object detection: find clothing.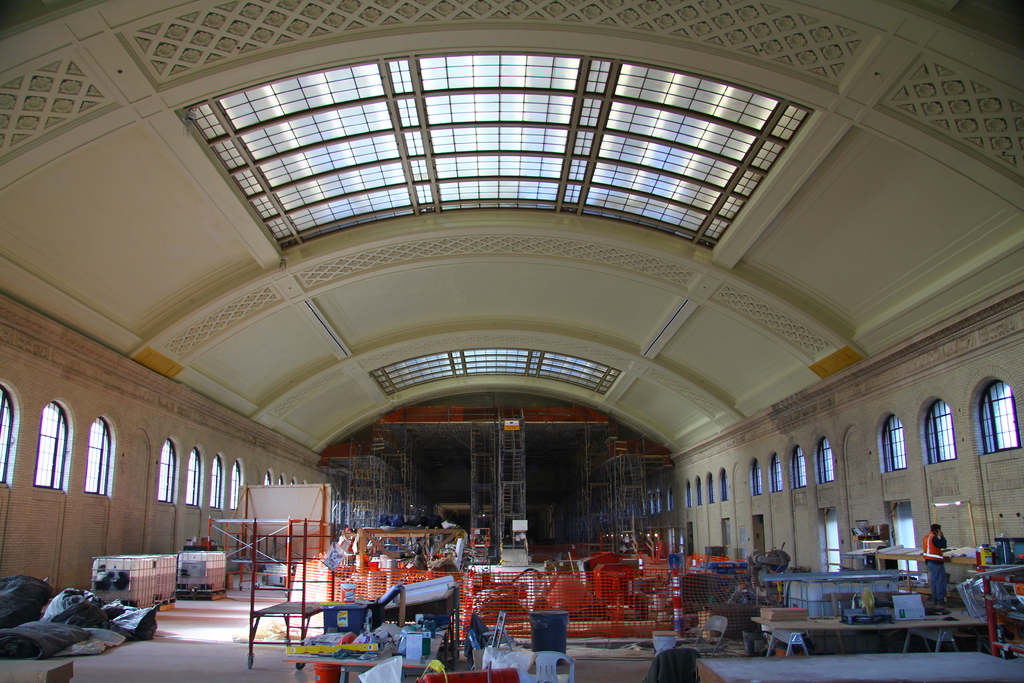
left=922, top=532, right=948, bottom=605.
